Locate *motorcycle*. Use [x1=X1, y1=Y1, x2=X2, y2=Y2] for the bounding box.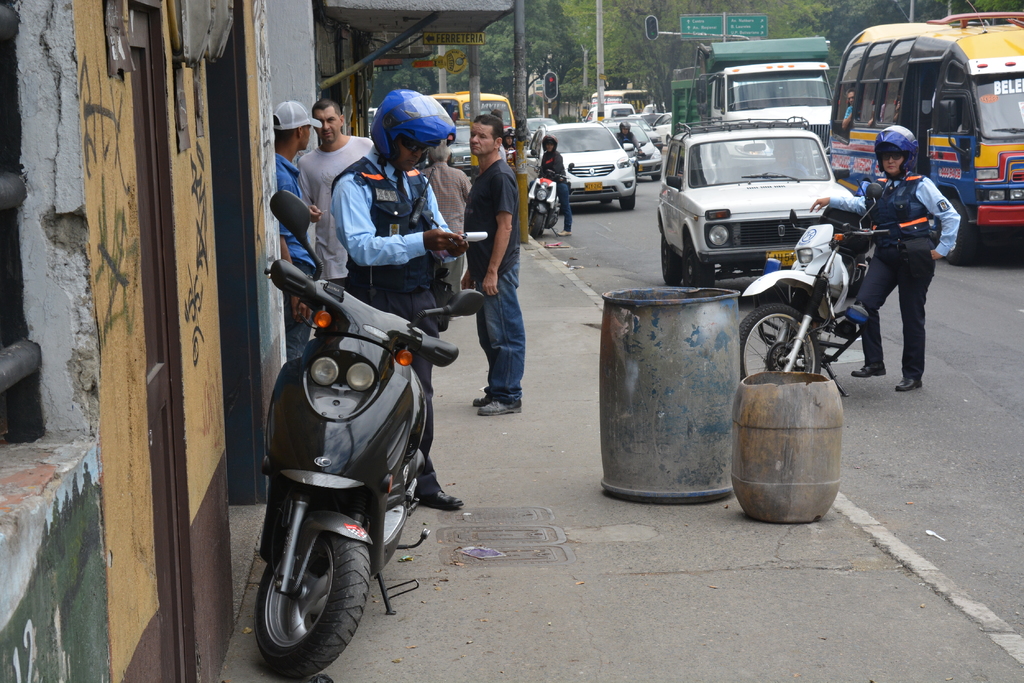
[x1=624, y1=143, x2=643, y2=168].
